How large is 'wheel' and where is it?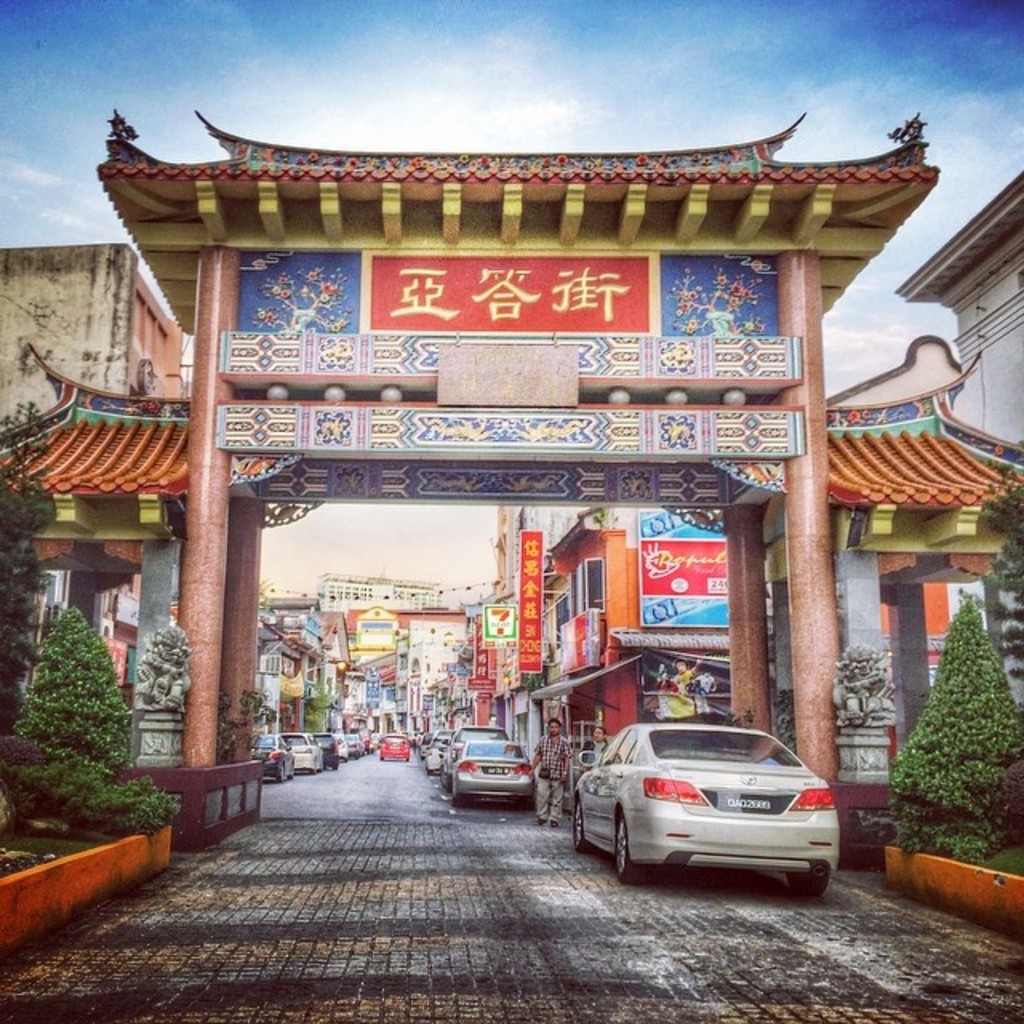
Bounding box: {"x1": 451, "y1": 797, "x2": 464, "y2": 811}.
